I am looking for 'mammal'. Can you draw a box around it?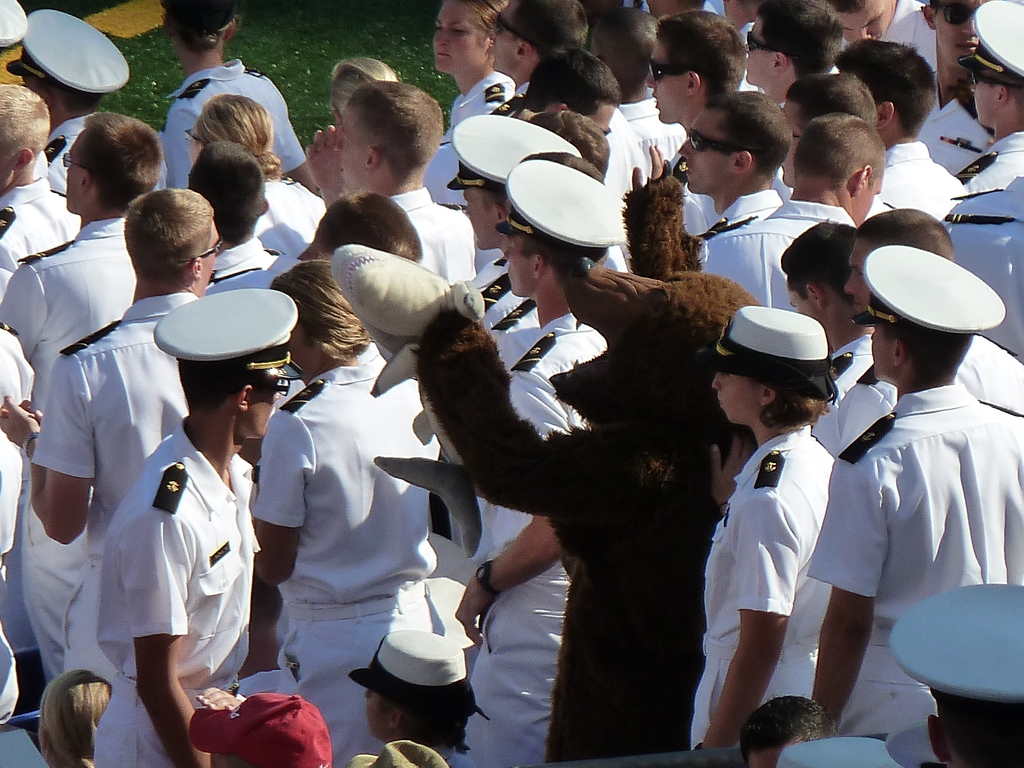
Sure, the bounding box is l=713, t=0, r=761, b=38.
